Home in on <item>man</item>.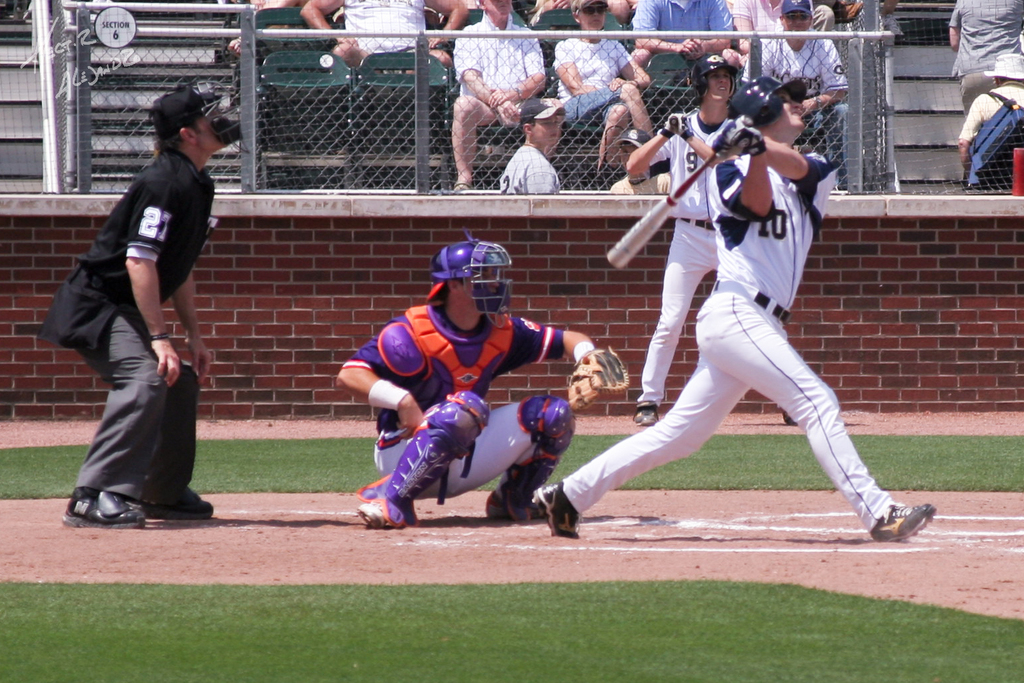
Homed in at 335,236,632,533.
